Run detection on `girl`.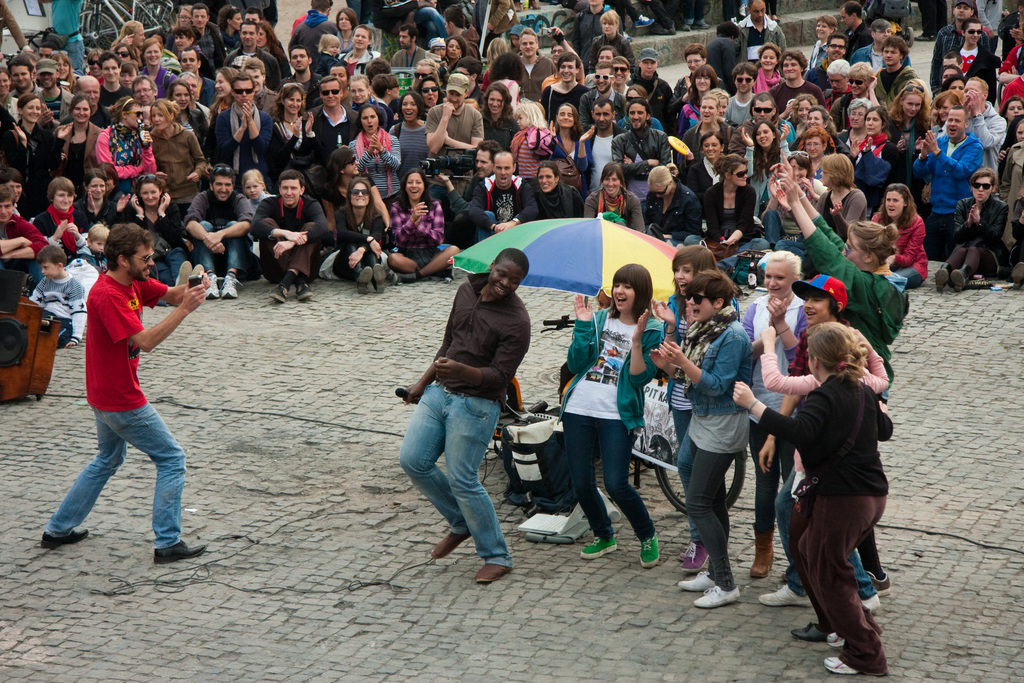
Result: box=[377, 90, 433, 163].
